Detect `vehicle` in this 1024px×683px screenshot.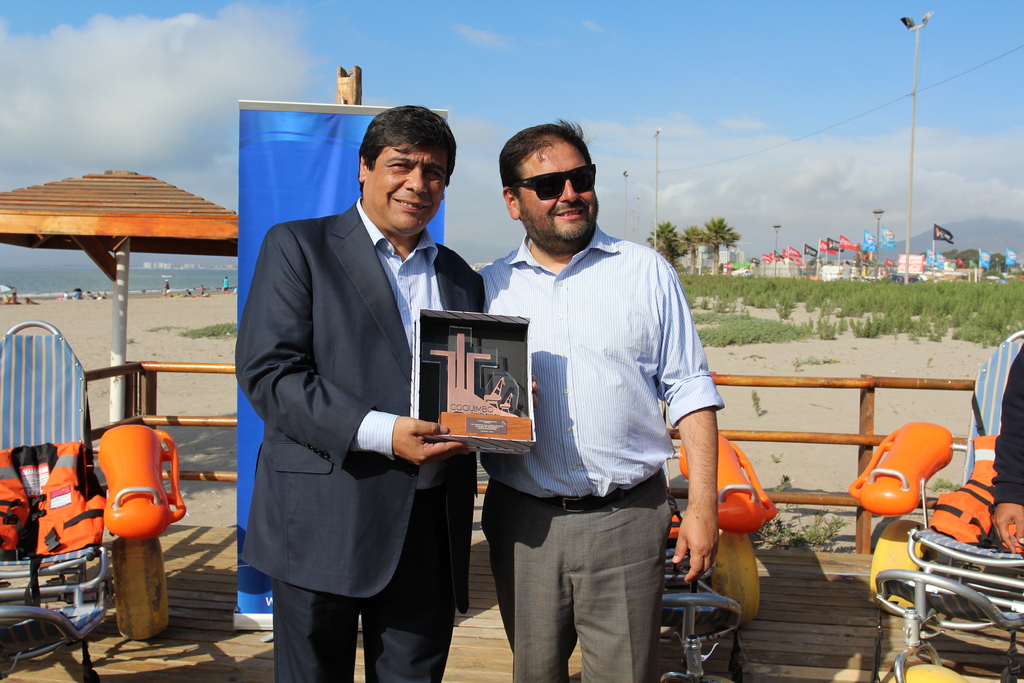
Detection: 848, 331, 1023, 682.
